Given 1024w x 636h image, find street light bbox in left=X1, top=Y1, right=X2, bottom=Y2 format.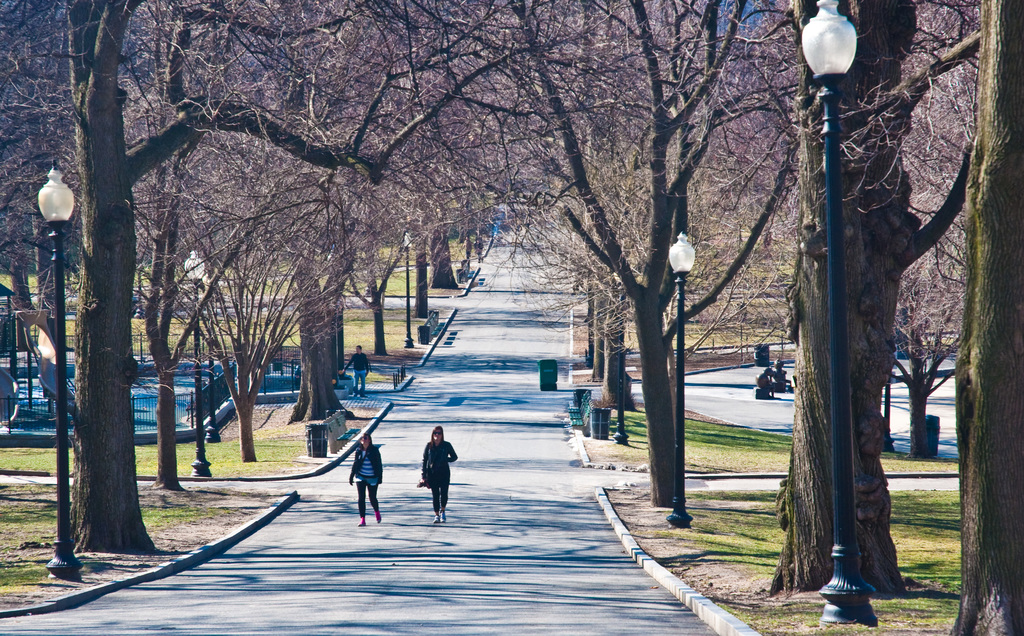
left=793, top=0, right=883, bottom=629.
